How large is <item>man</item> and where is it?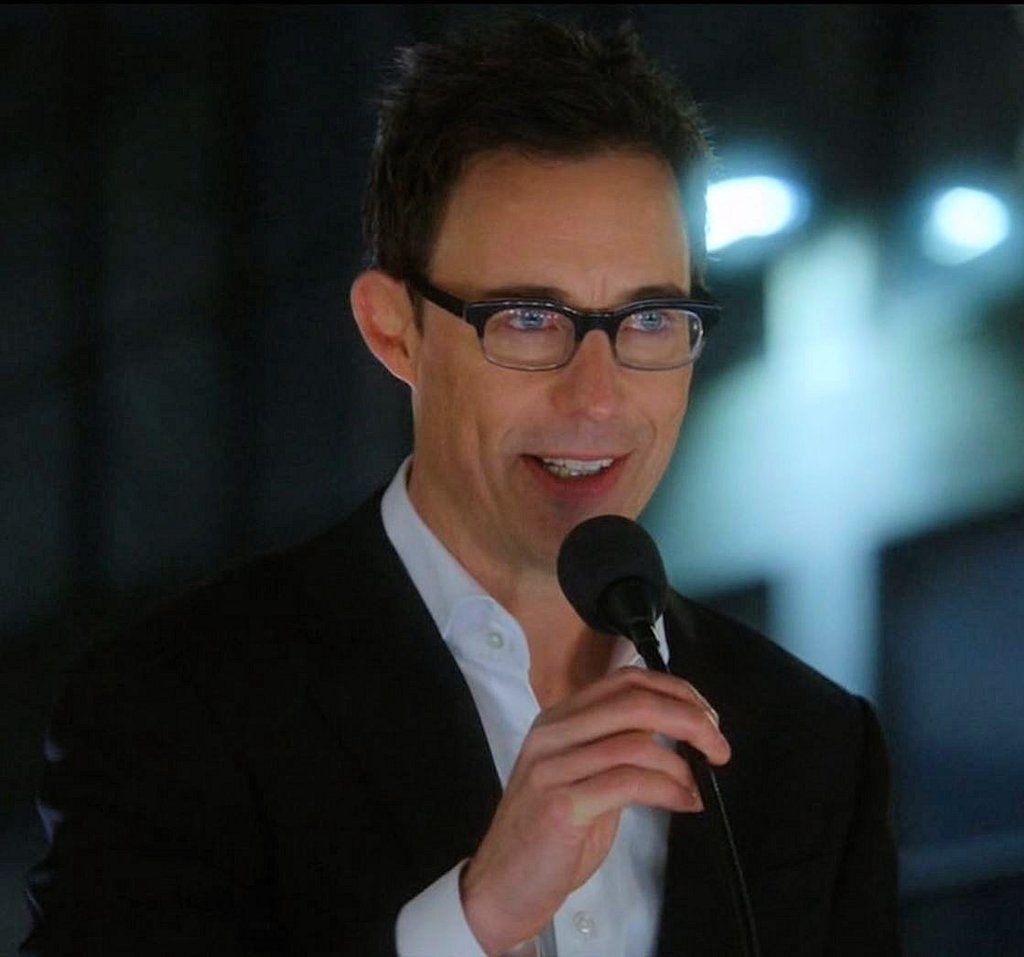
Bounding box: box=[37, 1, 909, 956].
